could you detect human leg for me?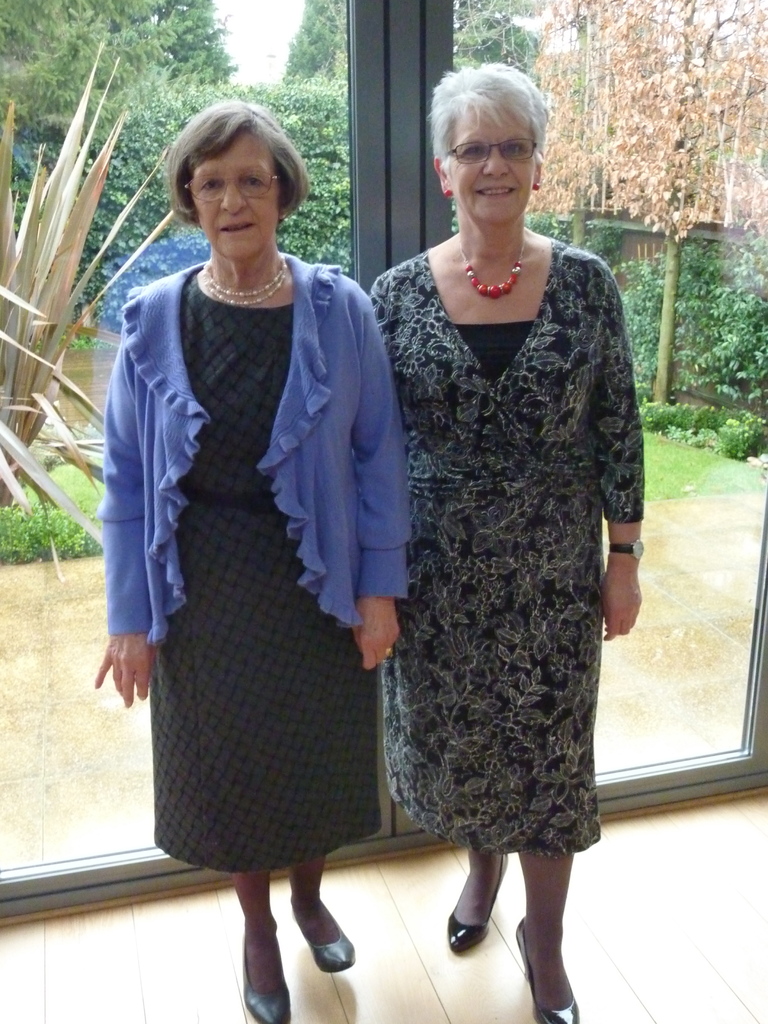
Detection result: bbox=[289, 497, 357, 968].
